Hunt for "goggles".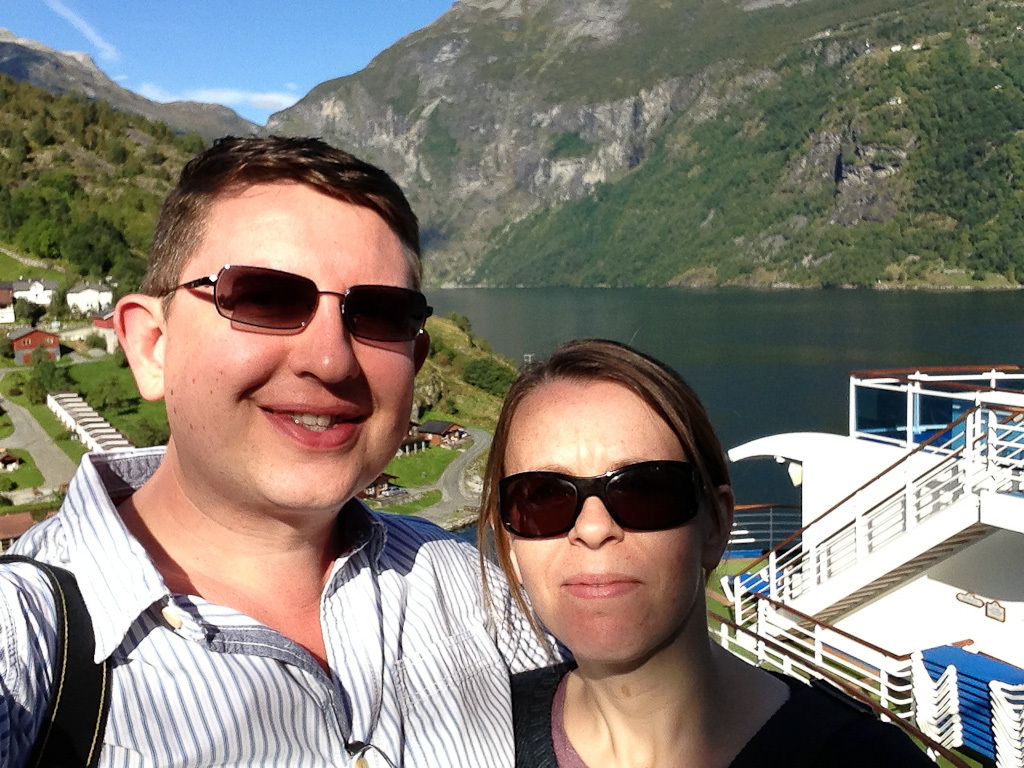
Hunted down at [x1=492, y1=461, x2=713, y2=552].
